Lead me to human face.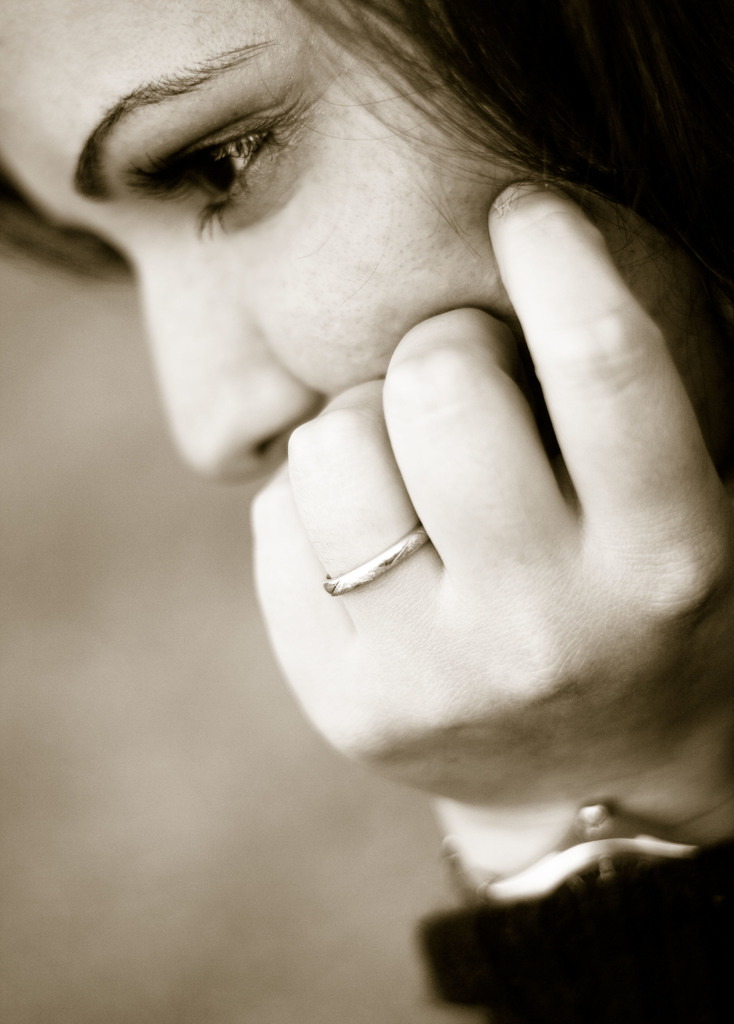
Lead to (left=0, top=0, right=669, bottom=494).
